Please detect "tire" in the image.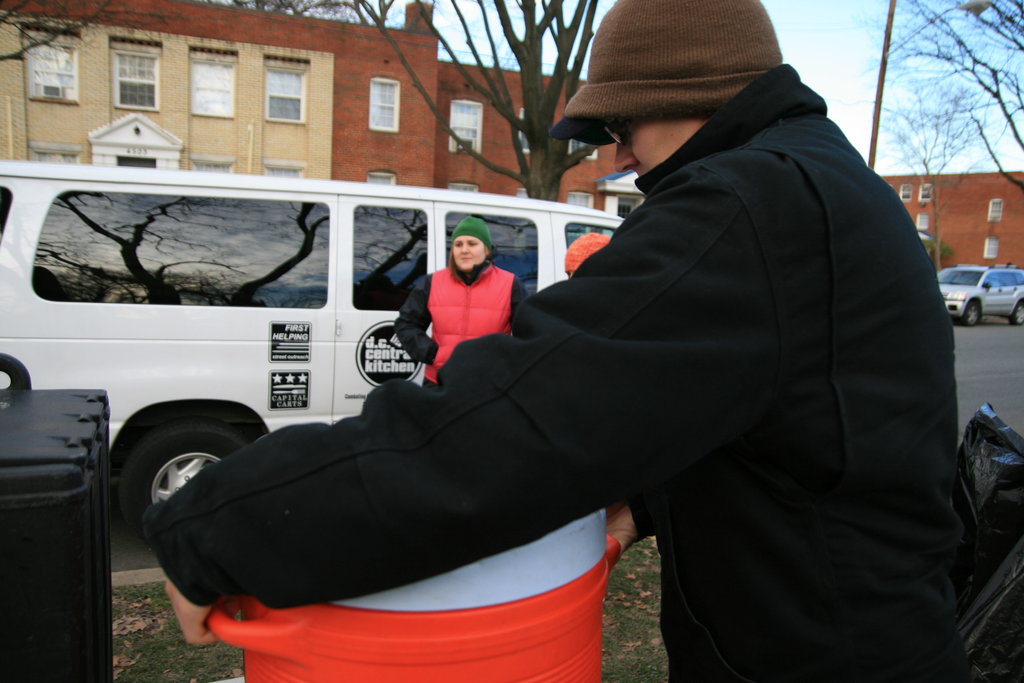
x1=1011, y1=299, x2=1023, y2=325.
